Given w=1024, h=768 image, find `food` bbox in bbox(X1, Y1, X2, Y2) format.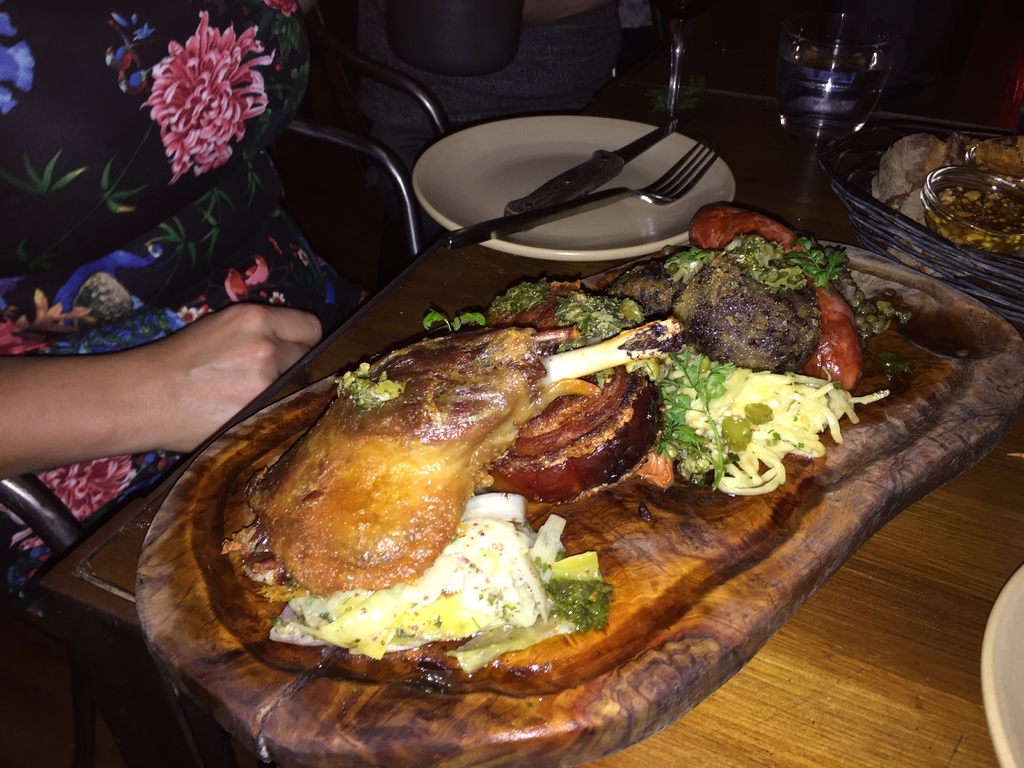
bbox(189, 254, 878, 710).
